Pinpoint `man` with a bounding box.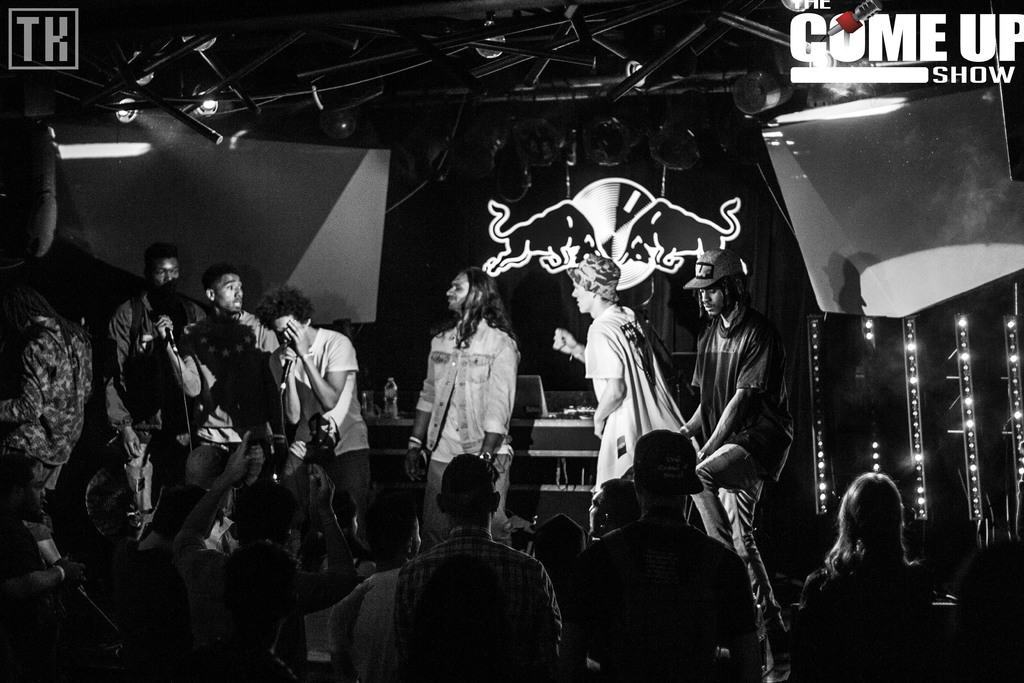
box(560, 427, 761, 682).
